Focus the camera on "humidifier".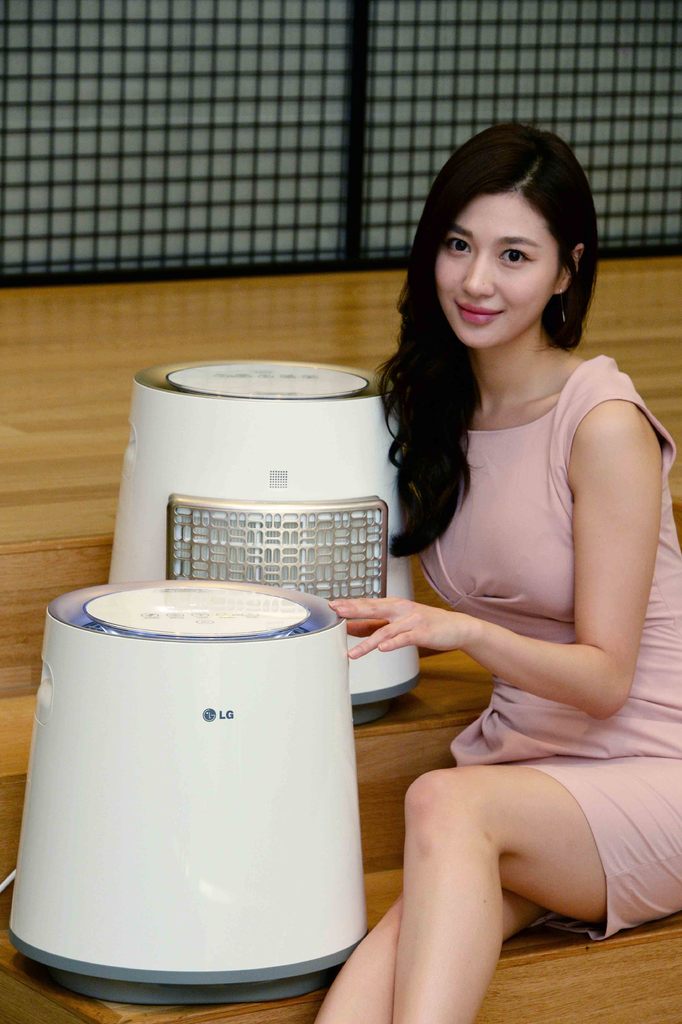
Focus region: <bbox>106, 352, 421, 728</bbox>.
